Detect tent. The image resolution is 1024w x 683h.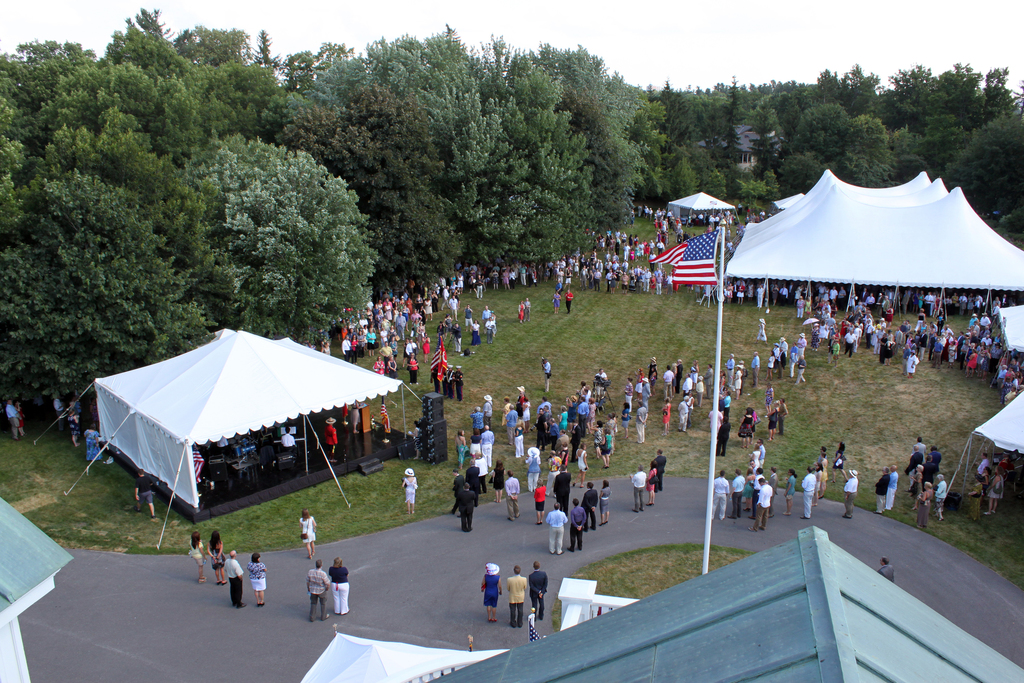
(76,338,396,530).
